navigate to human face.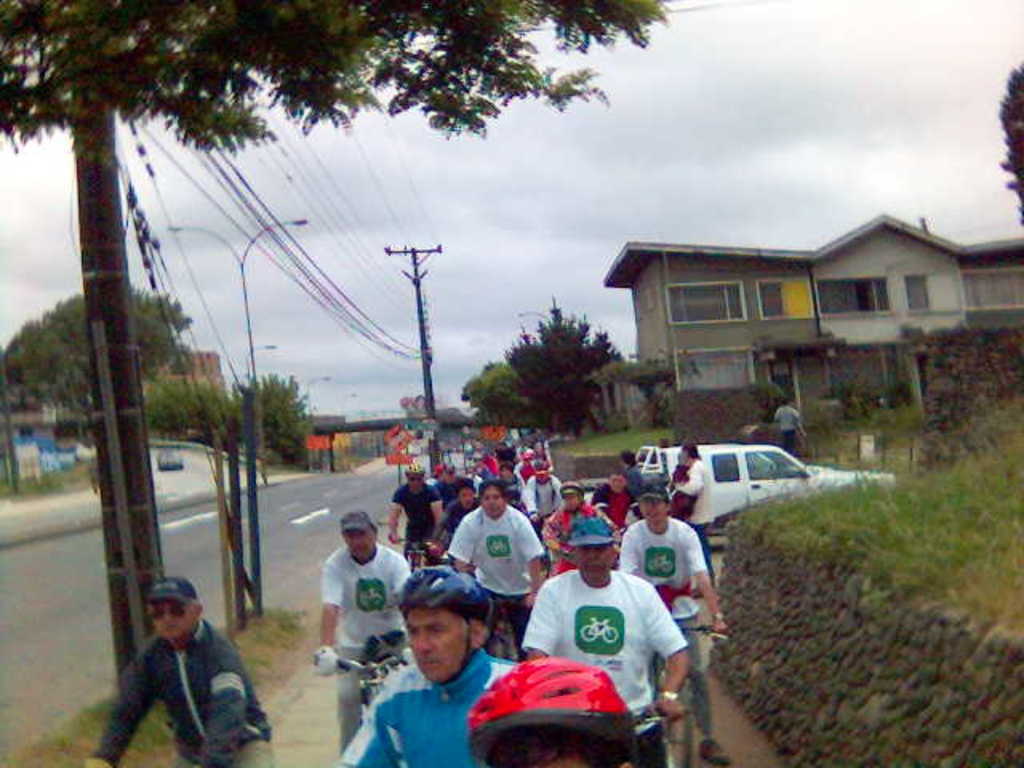
Navigation target: 611, 469, 632, 493.
